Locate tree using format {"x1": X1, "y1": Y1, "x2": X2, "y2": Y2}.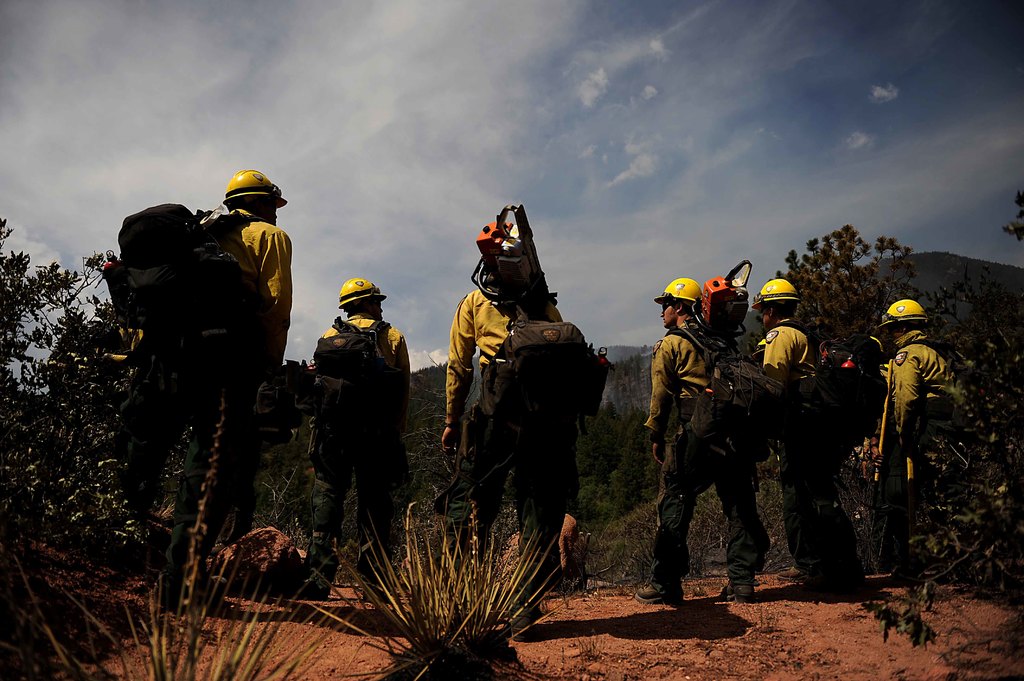
{"x1": 770, "y1": 214, "x2": 947, "y2": 360}.
